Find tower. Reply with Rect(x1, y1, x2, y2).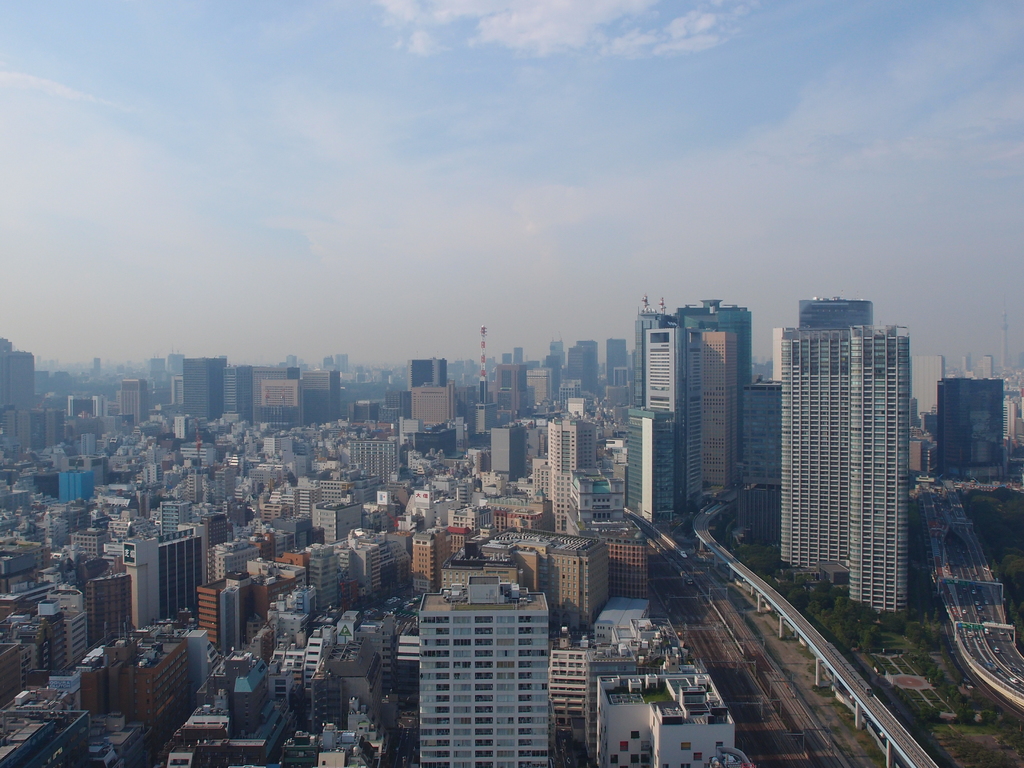
Rect(532, 420, 597, 534).
